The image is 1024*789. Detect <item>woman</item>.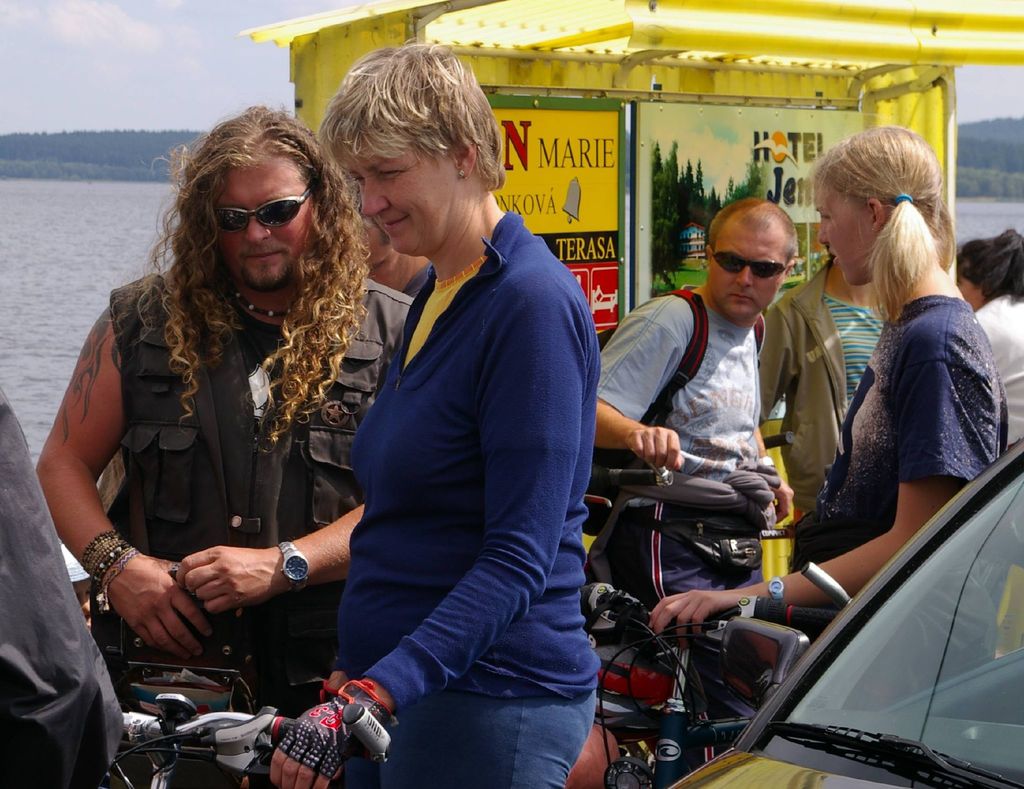
Detection: select_region(646, 126, 1012, 653).
